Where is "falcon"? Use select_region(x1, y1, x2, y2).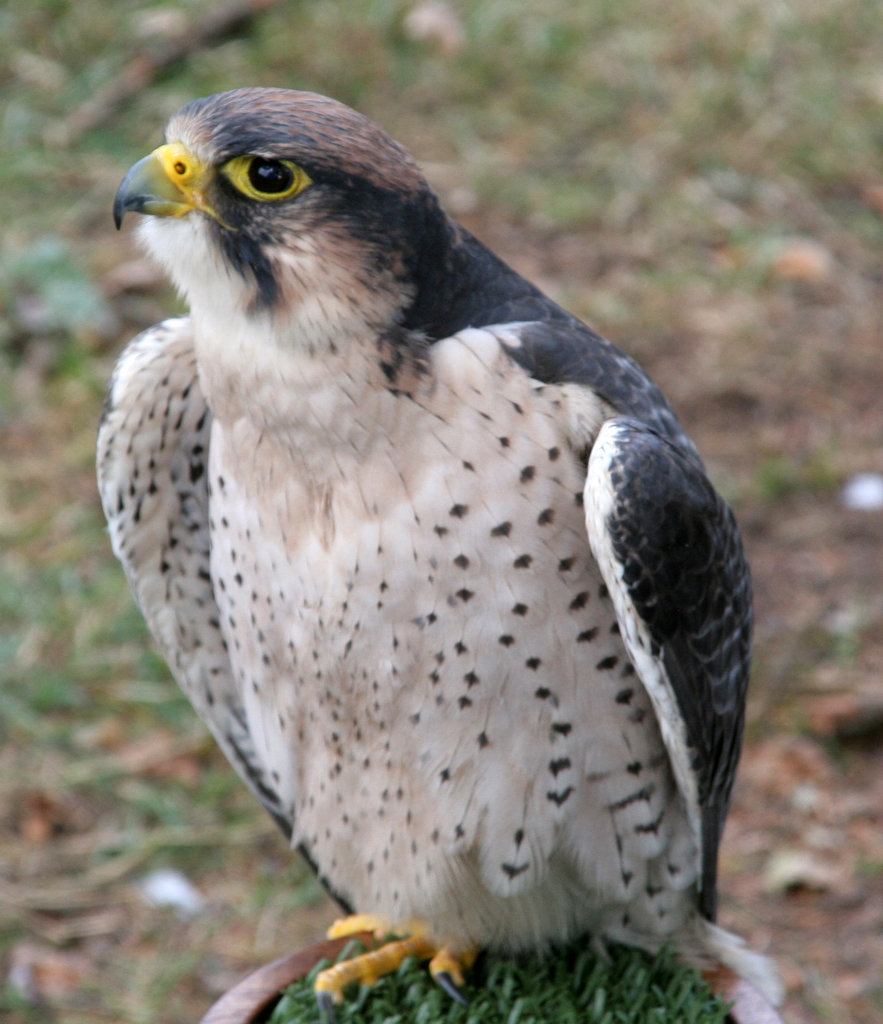
select_region(86, 60, 793, 1023).
